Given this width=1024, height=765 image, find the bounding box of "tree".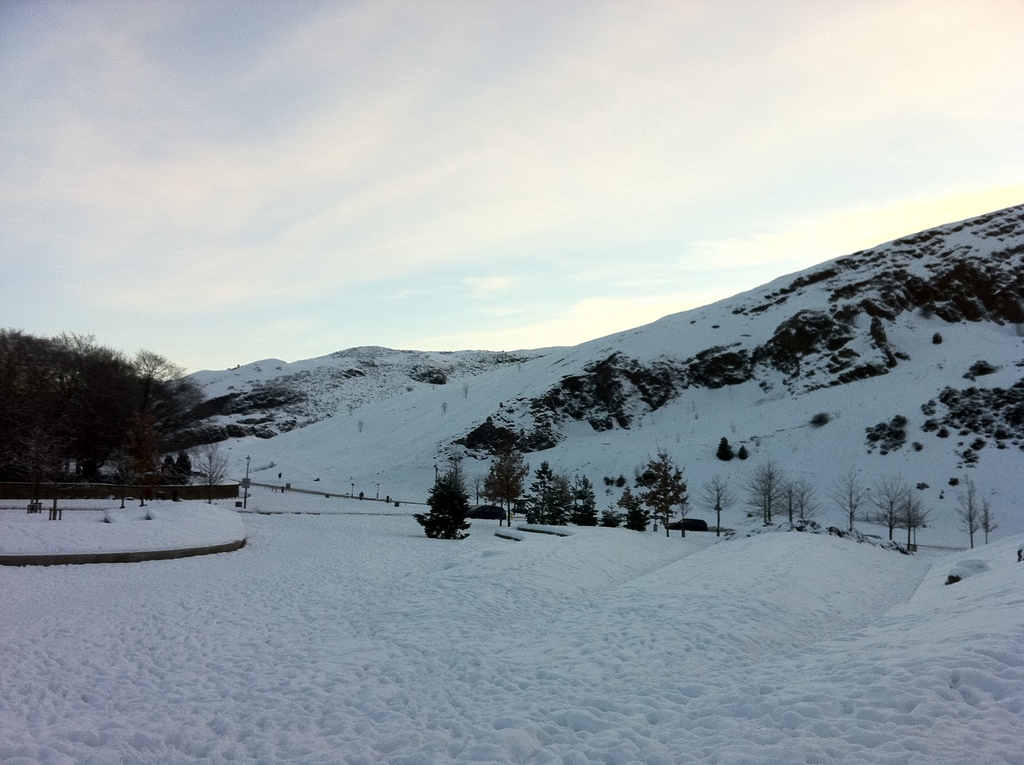
rect(602, 503, 625, 526).
